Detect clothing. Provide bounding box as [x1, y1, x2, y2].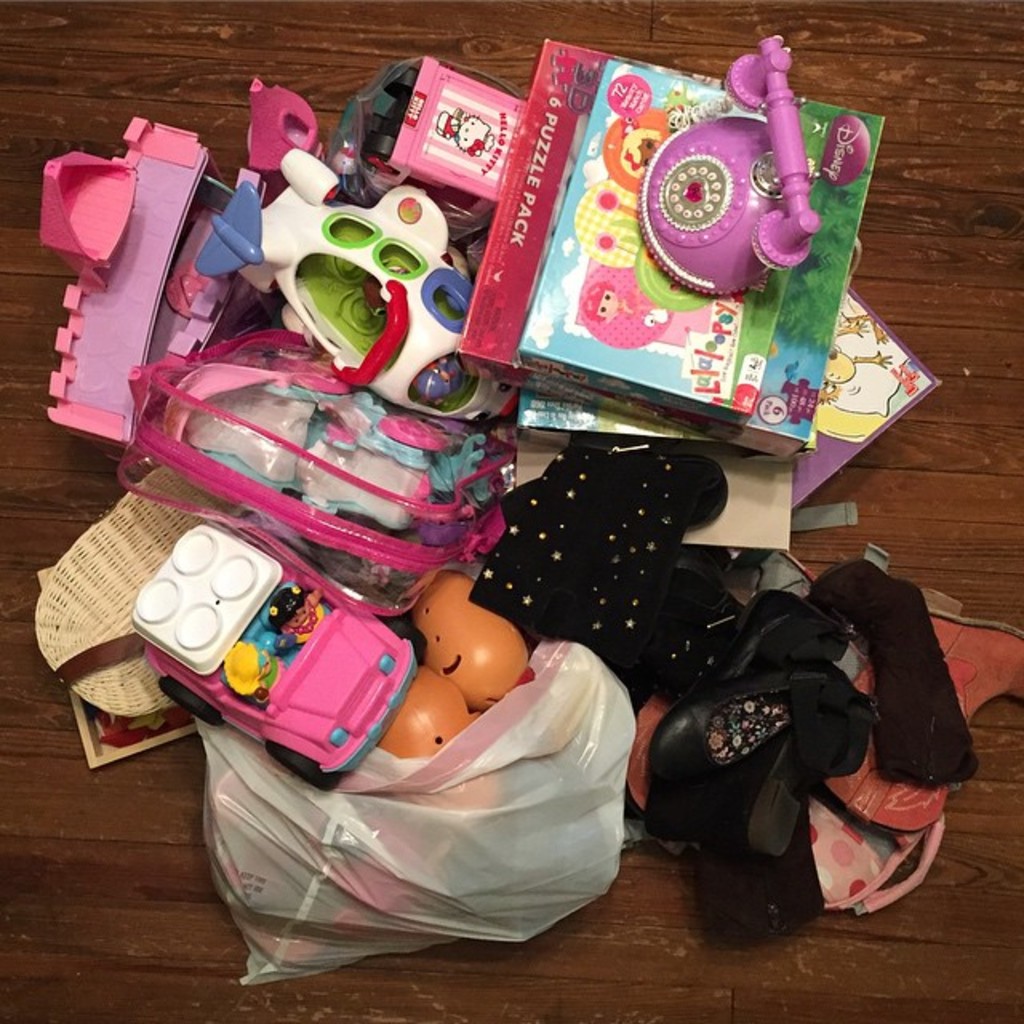
[285, 594, 322, 648].
